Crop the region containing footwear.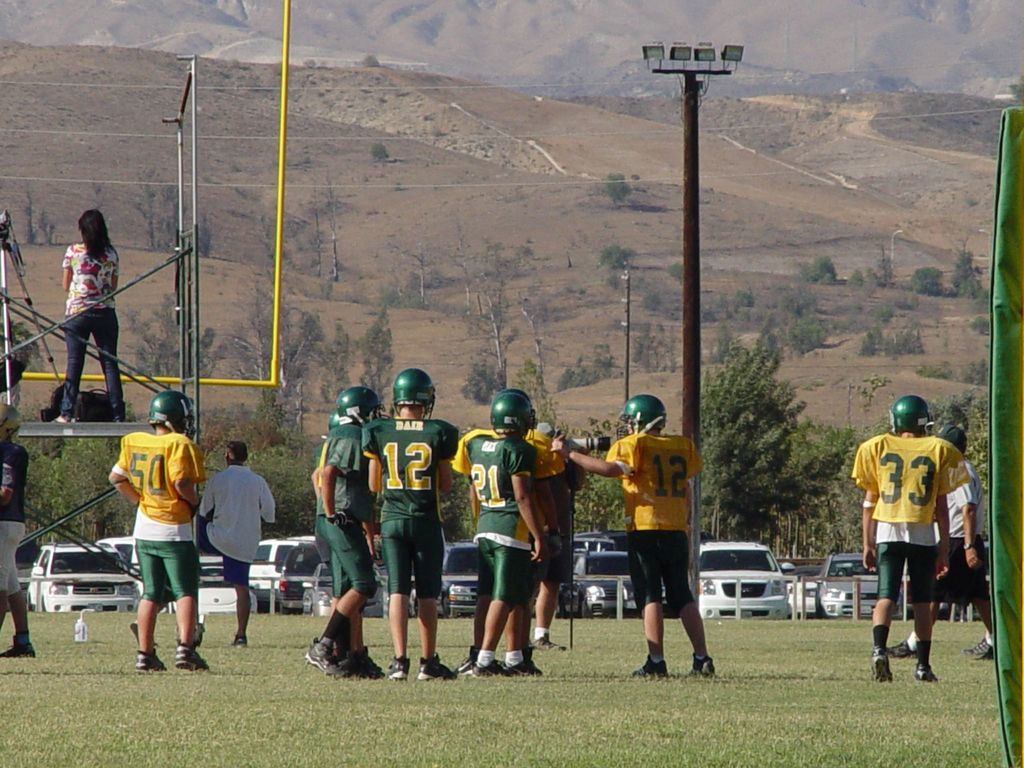
Crop region: bbox=(479, 653, 518, 683).
